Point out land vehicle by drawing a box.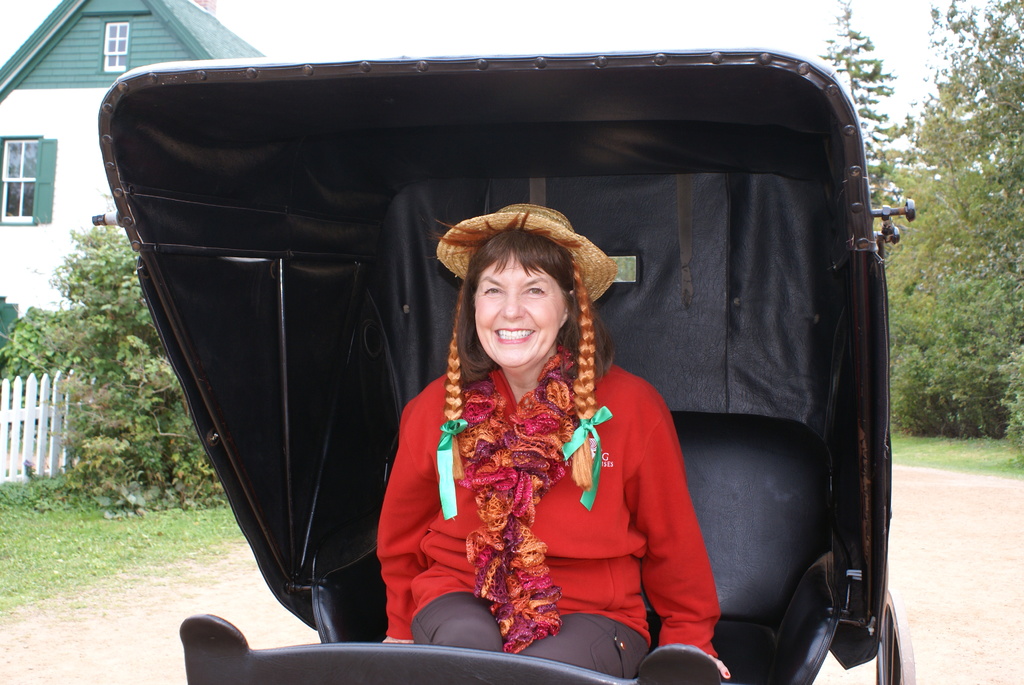
Rect(97, 34, 936, 652).
